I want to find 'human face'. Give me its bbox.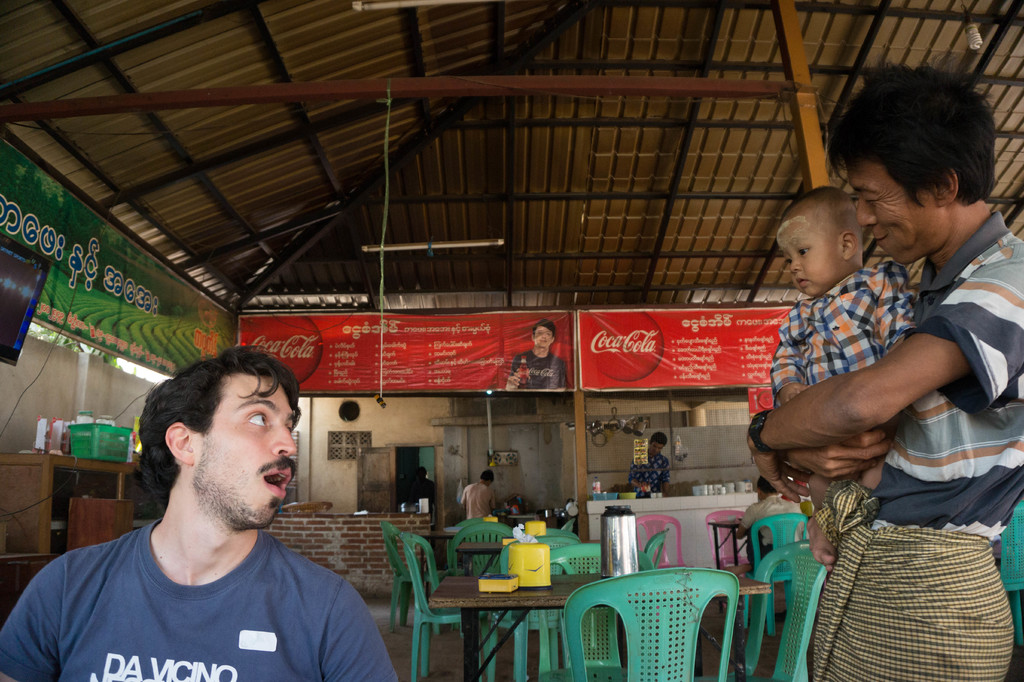
x1=195, y1=381, x2=295, y2=533.
